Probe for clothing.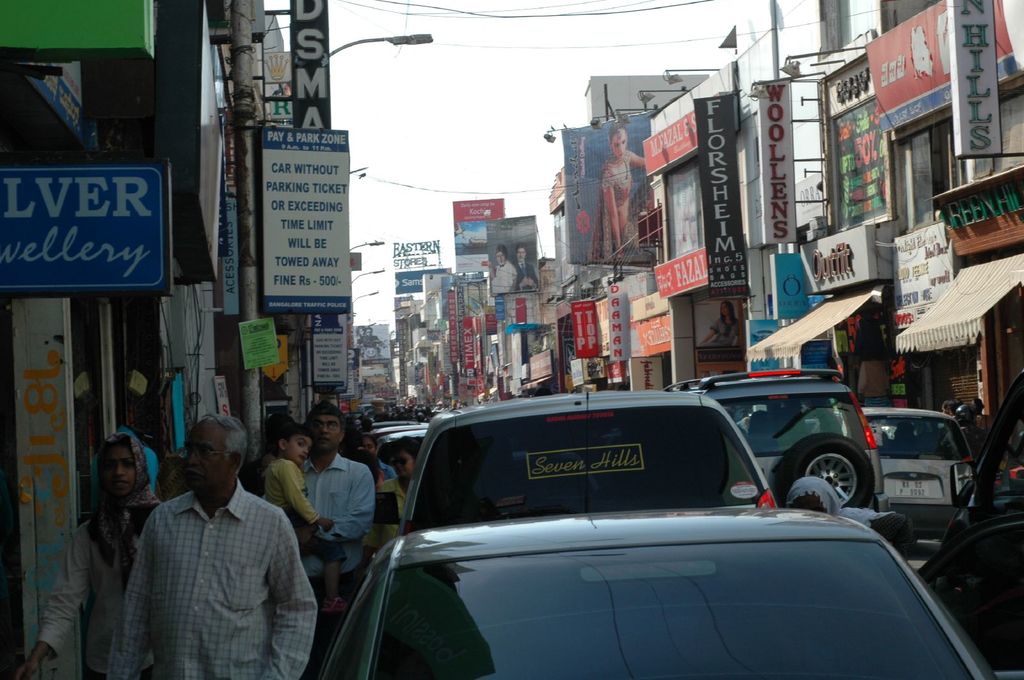
Probe result: BBox(245, 453, 264, 496).
